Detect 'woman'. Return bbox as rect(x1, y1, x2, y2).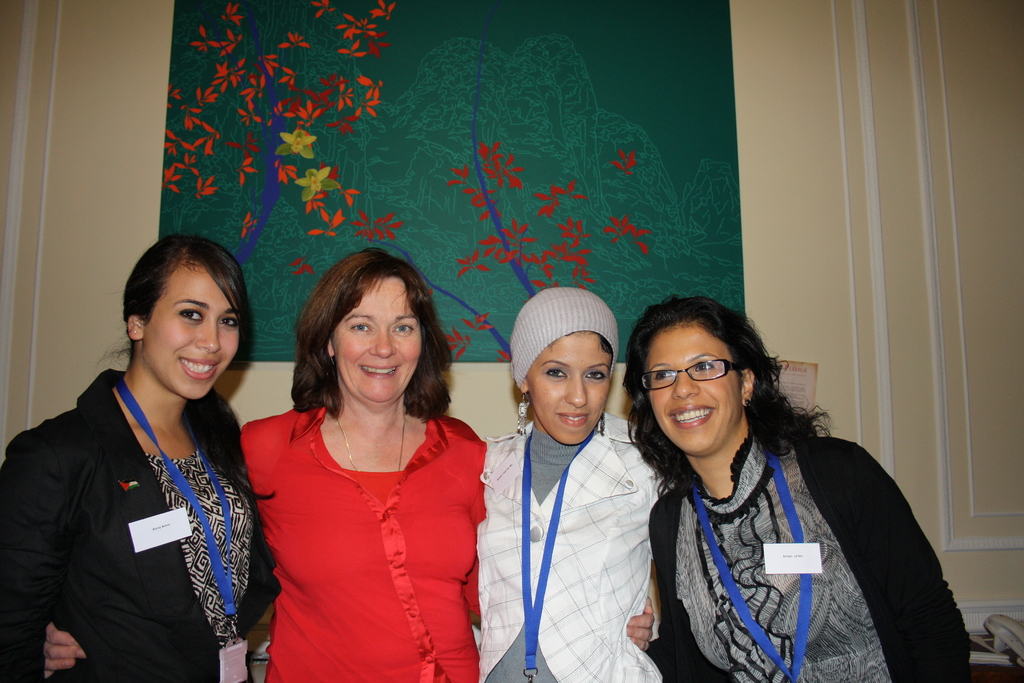
rect(614, 309, 943, 682).
